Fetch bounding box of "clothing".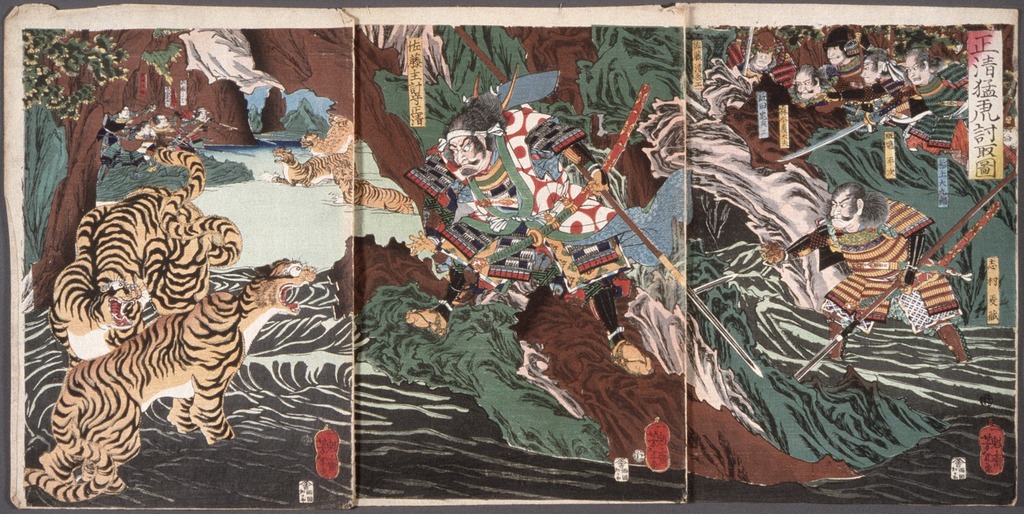
Bbox: [x1=726, y1=25, x2=813, y2=99].
